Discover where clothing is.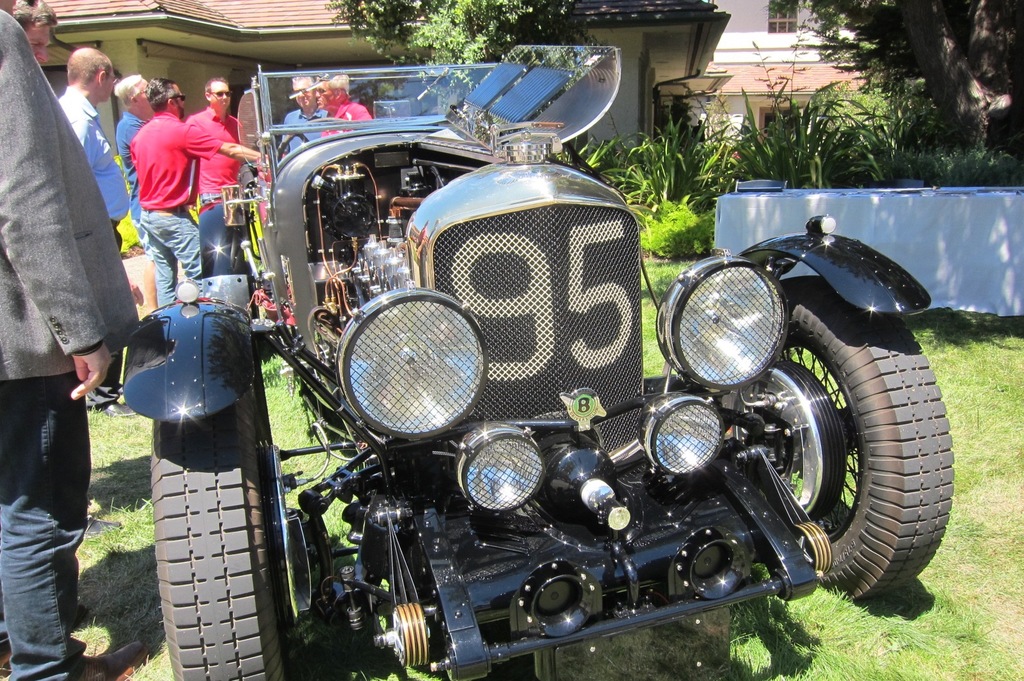
Discovered at <box>281,104,327,159</box>.
